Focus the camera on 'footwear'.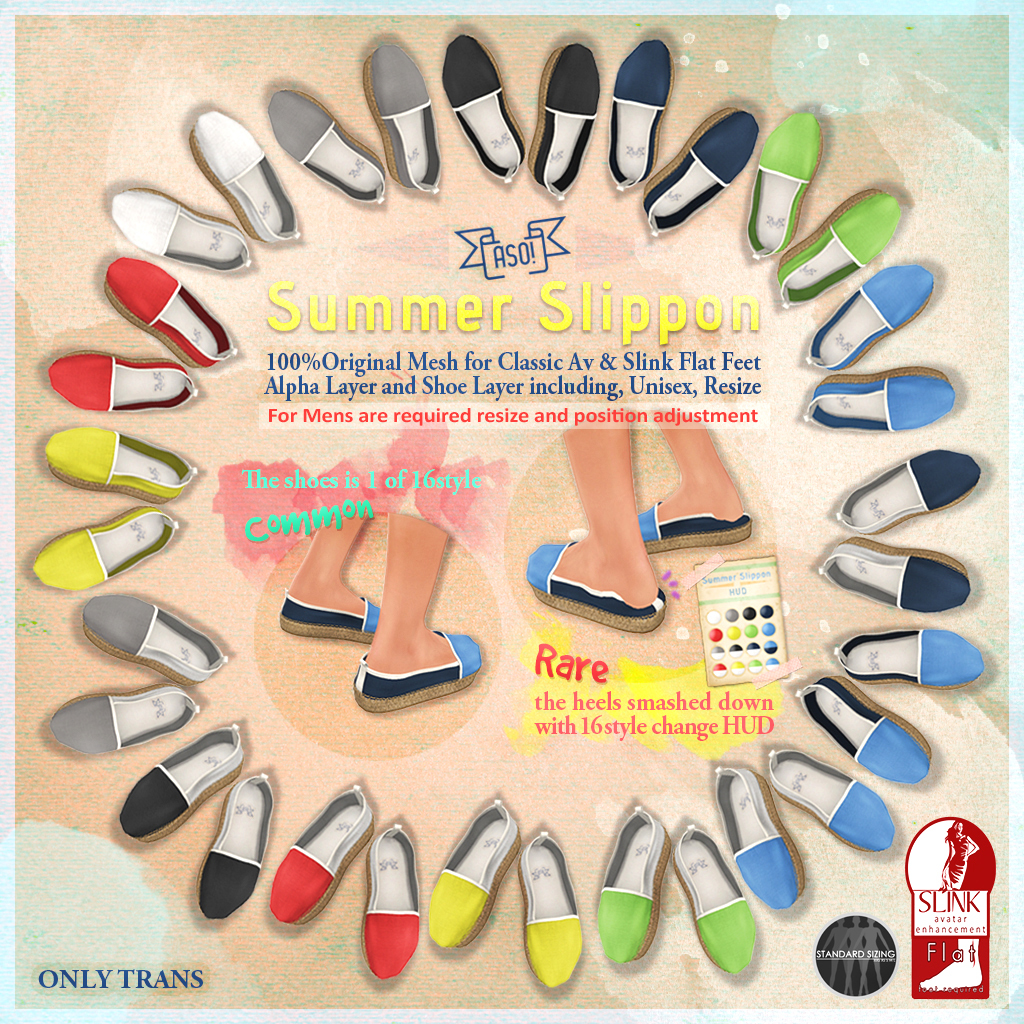
Focus region: (x1=266, y1=99, x2=396, y2=214).
